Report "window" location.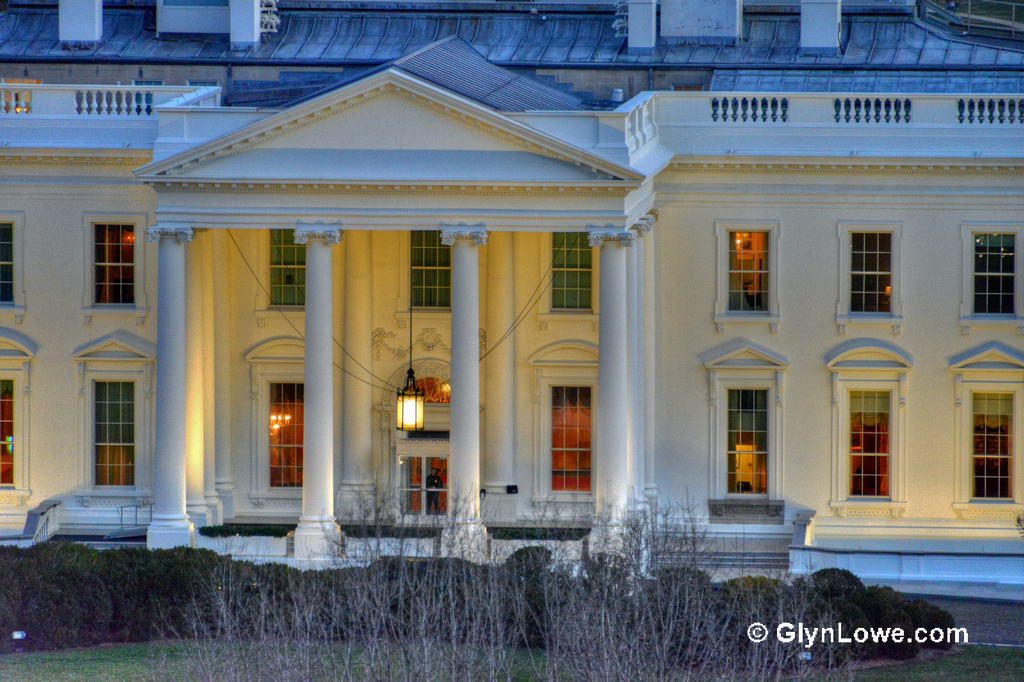
Report: locate(723, 213, 772, 310).
